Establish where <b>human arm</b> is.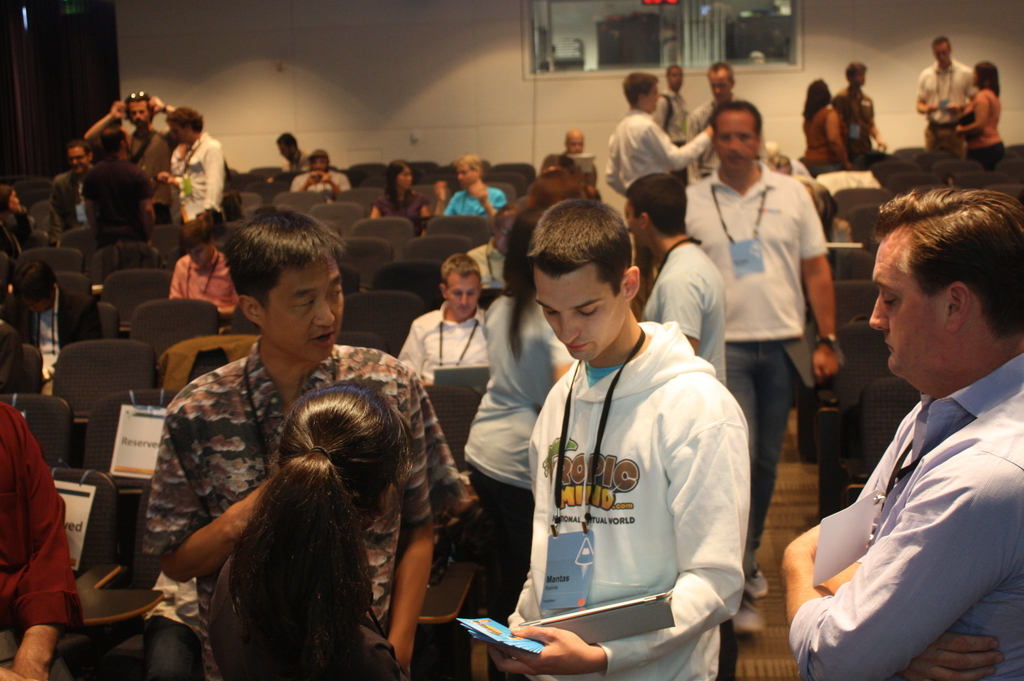
Established at <box>141,408,273,581</box>.
